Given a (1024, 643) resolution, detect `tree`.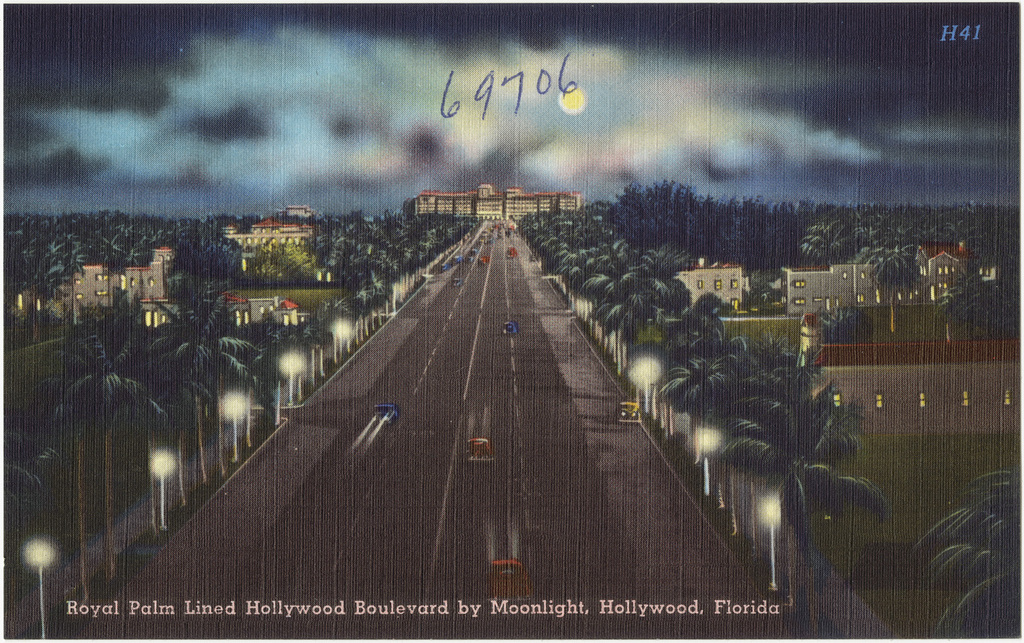
616 179 733 274.
